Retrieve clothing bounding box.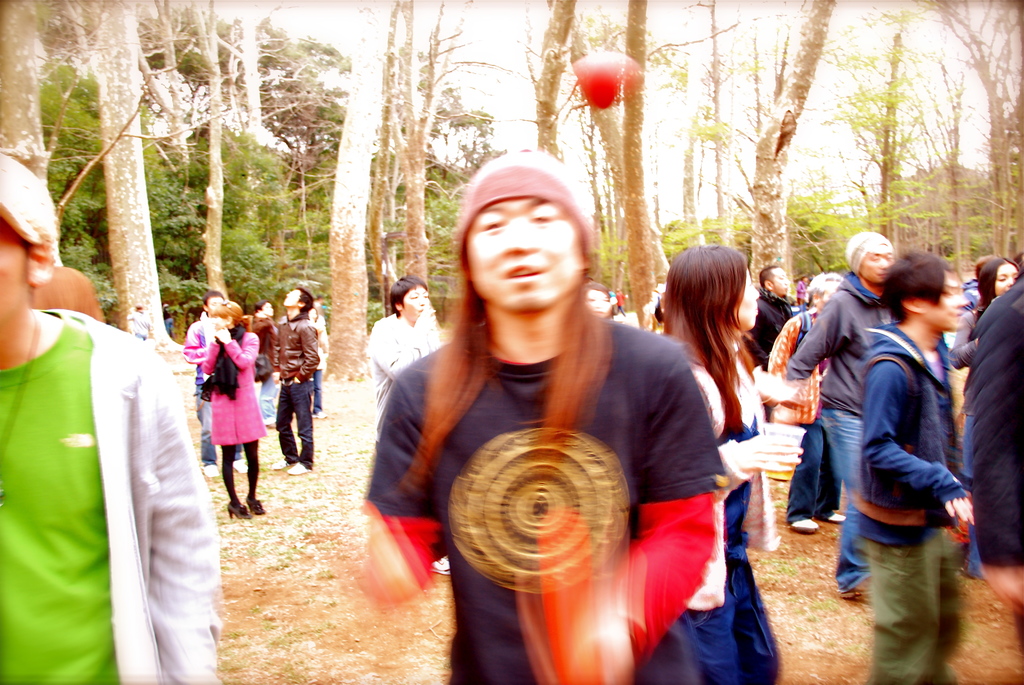
Bounding box: box(194, 328, 275, 443).
